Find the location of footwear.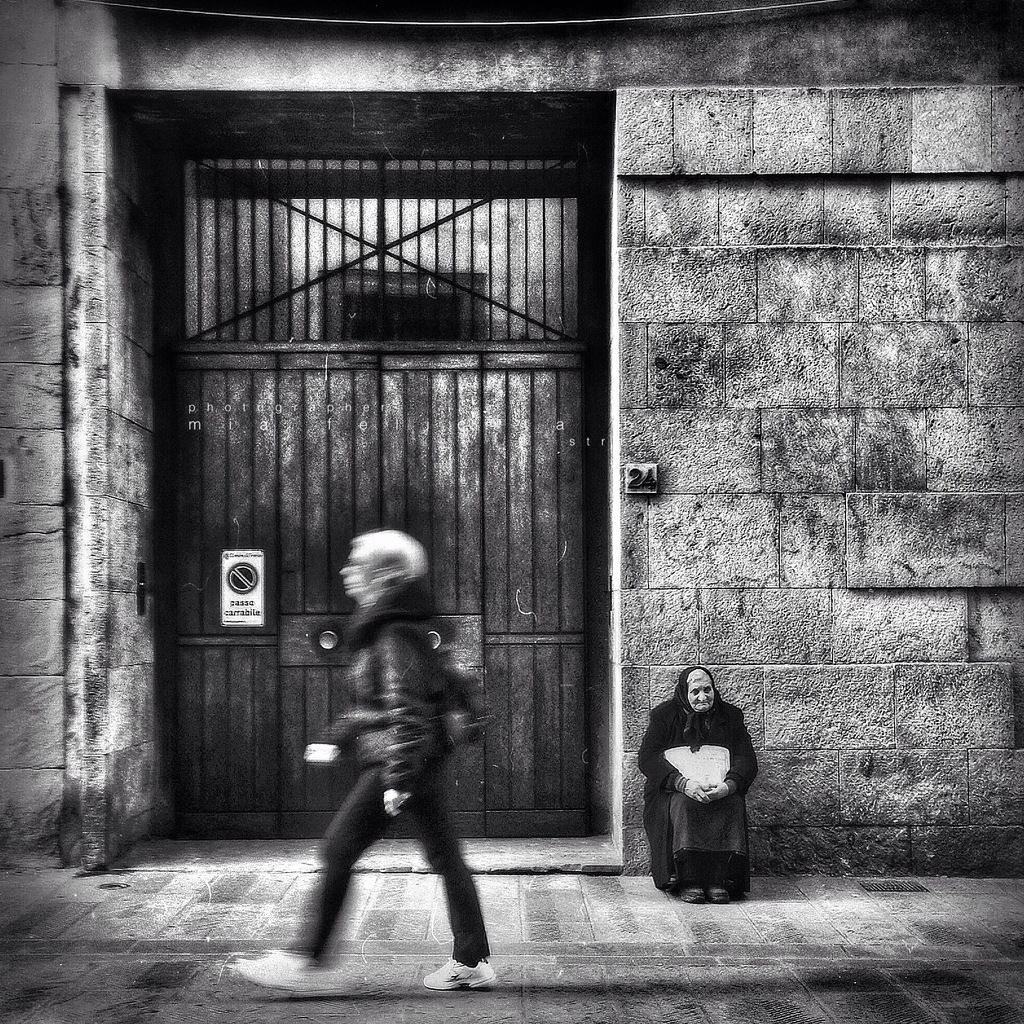
Location: {"left": 676, "top": 877, "right": 707, "bottom": 903}.
